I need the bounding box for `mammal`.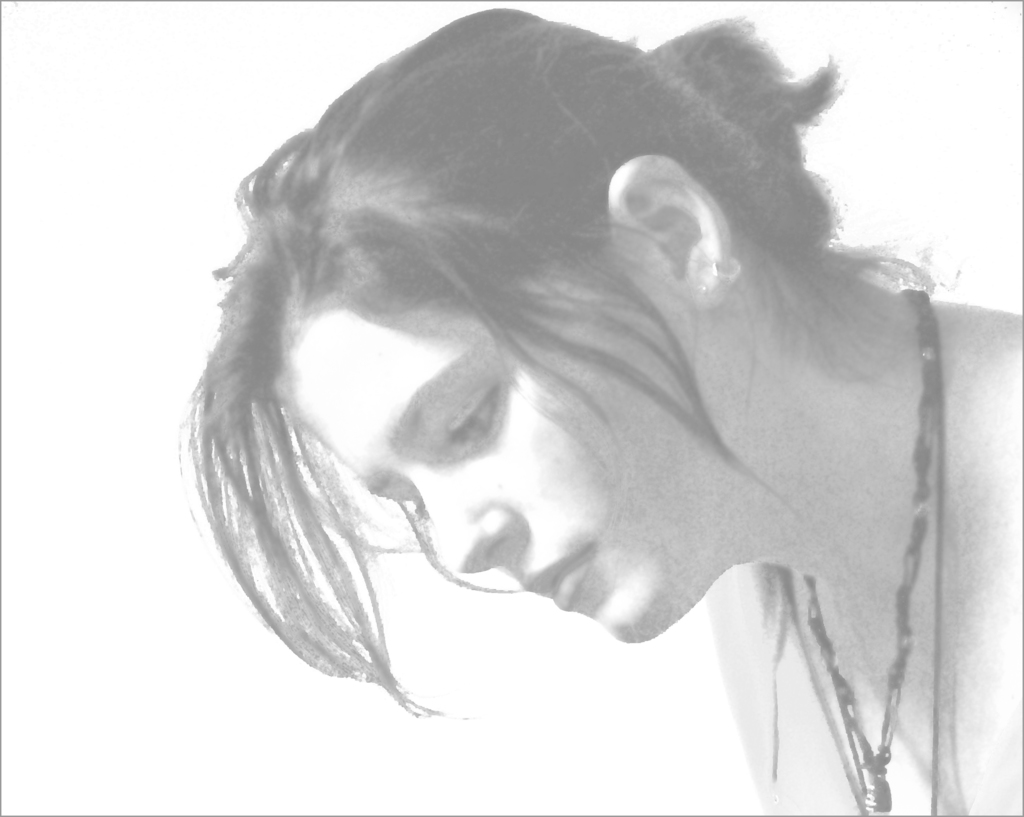
Here it is: rect(172, 2, 1023, 813).
